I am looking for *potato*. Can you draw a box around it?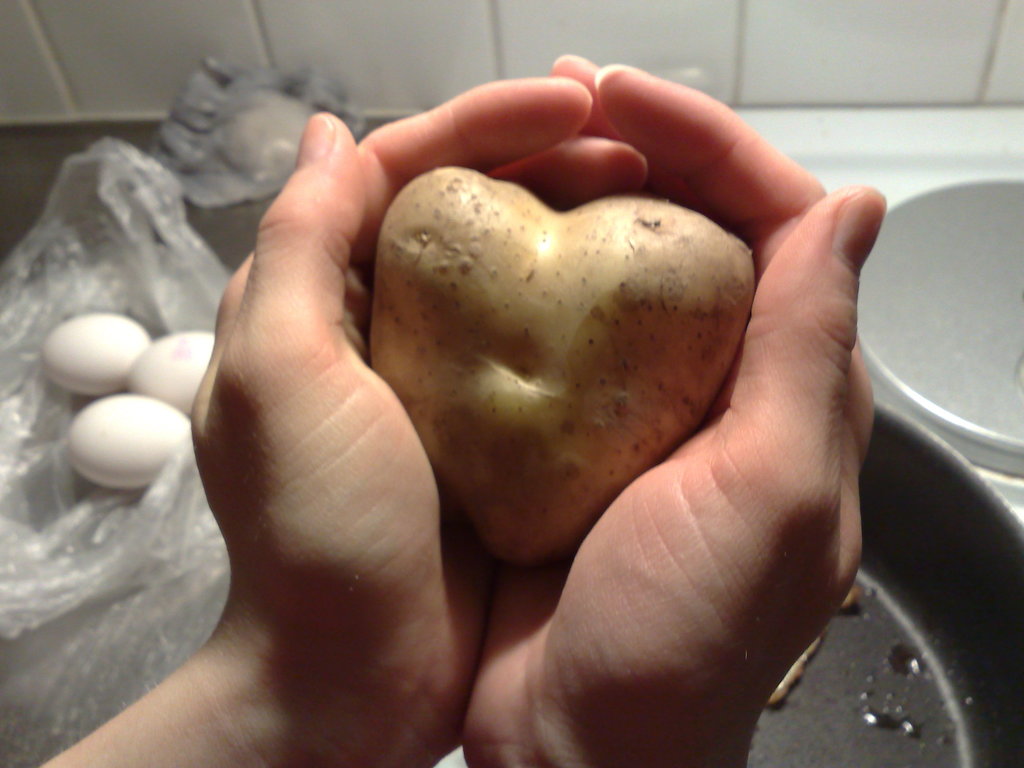
Sure, the bounding box is [left=371, top=166, right=758, bottom=570].
